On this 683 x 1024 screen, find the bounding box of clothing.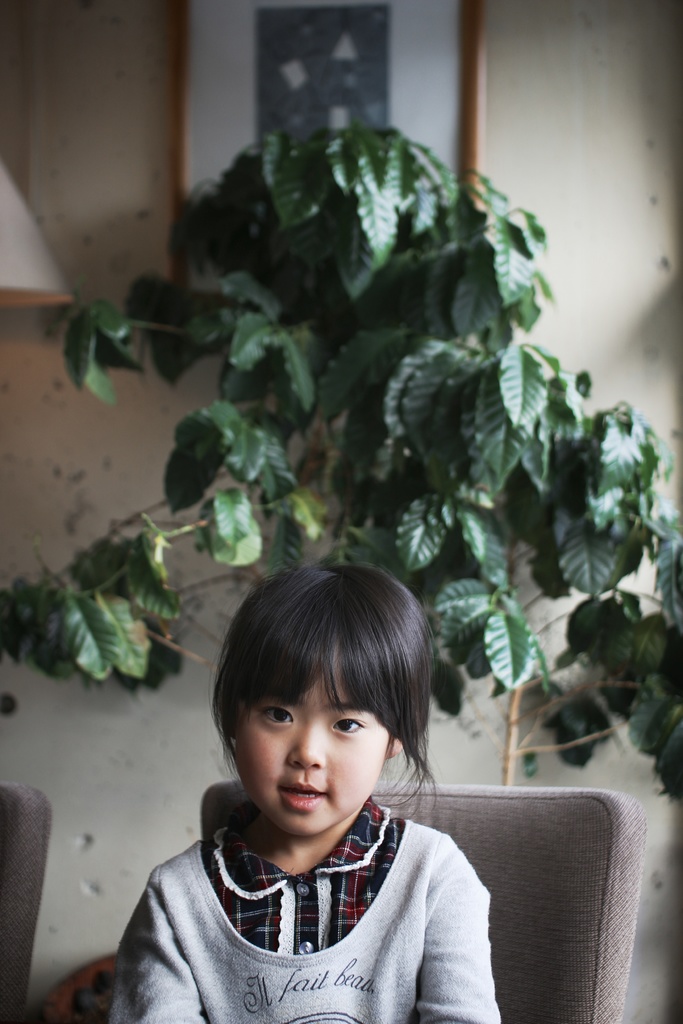
Bounding box: 106, 764, 531, 1012.
